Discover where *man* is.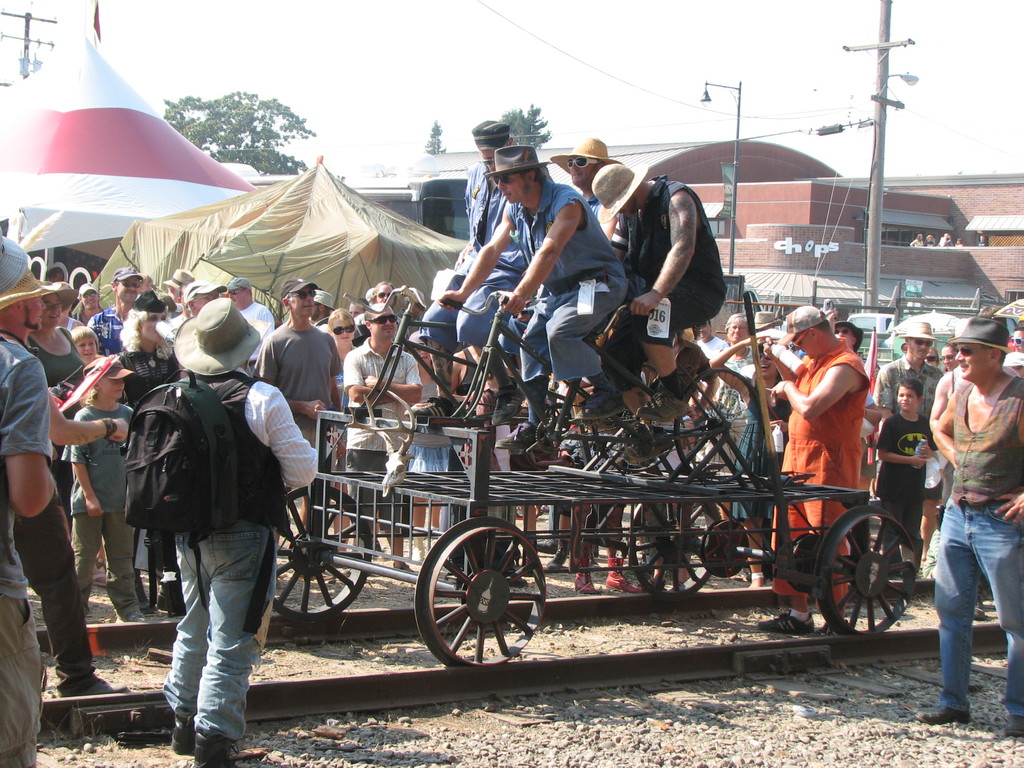
Discovered at 773, 310, 869, 637.
